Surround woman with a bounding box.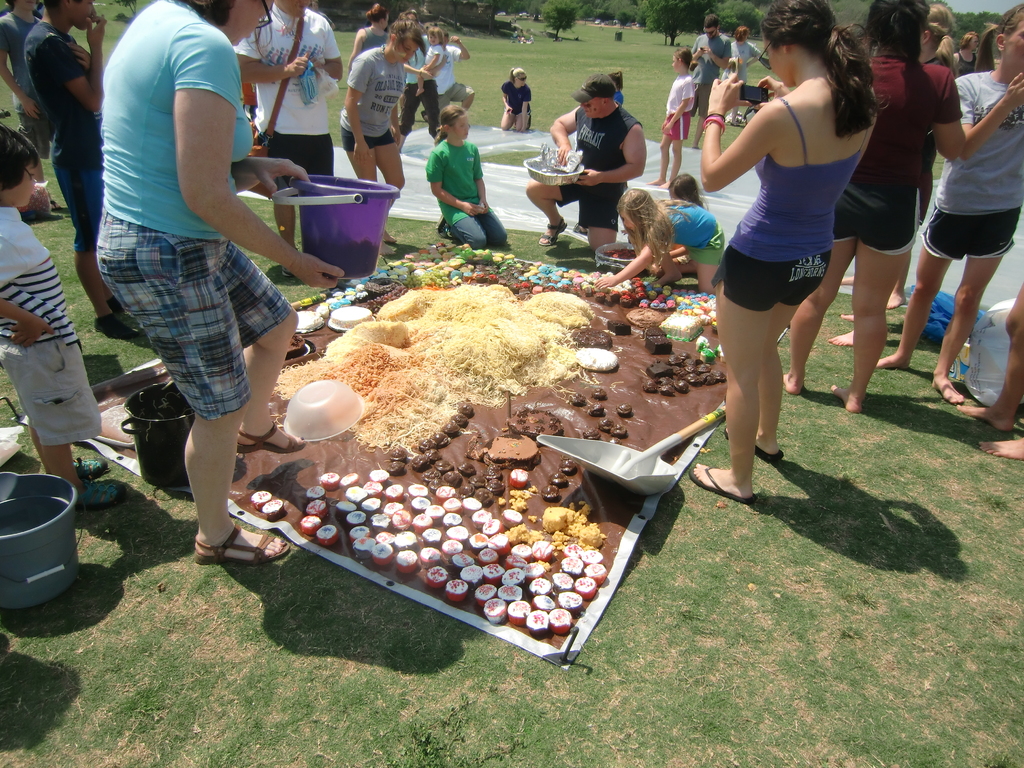
[left=826, top=0, right=959, bottom=342].
